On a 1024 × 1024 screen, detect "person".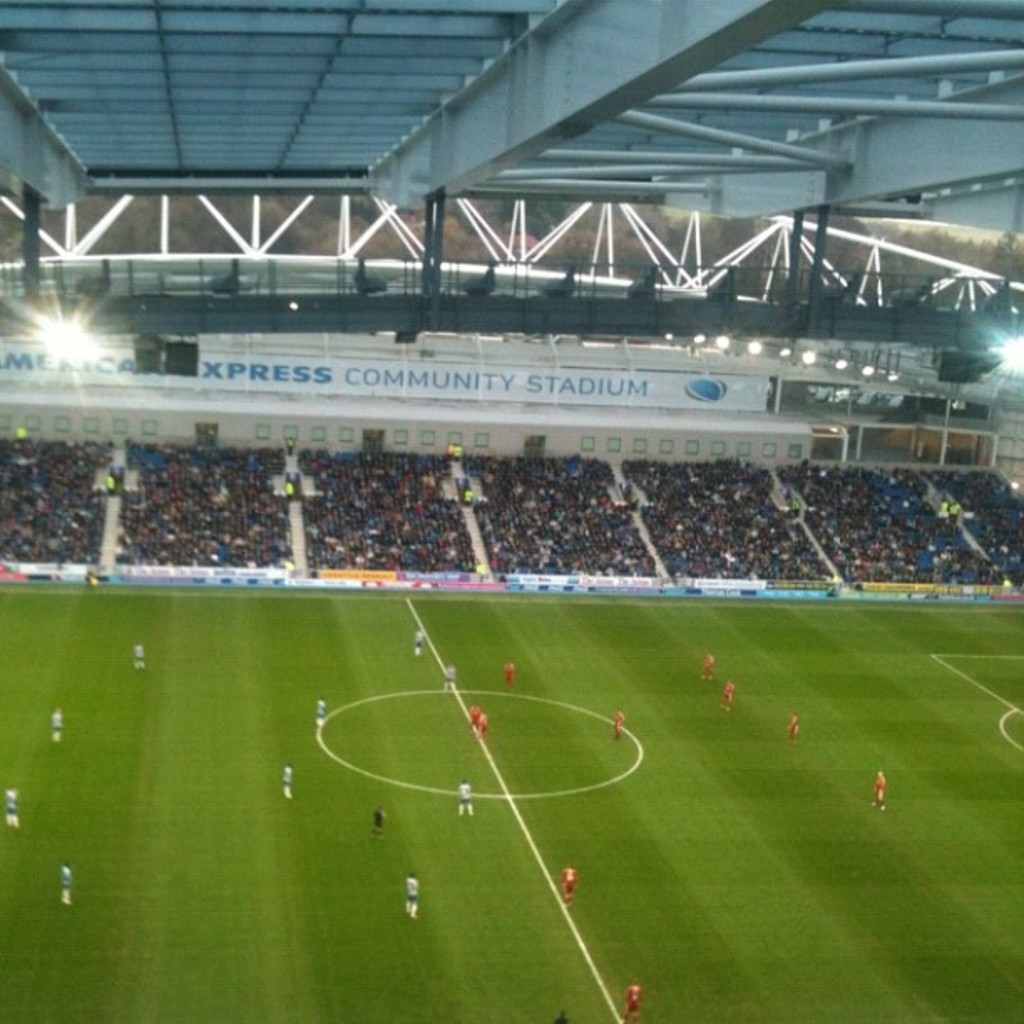
{"left": 497, "top": 651, "right": 519, "bottom": 693}.
